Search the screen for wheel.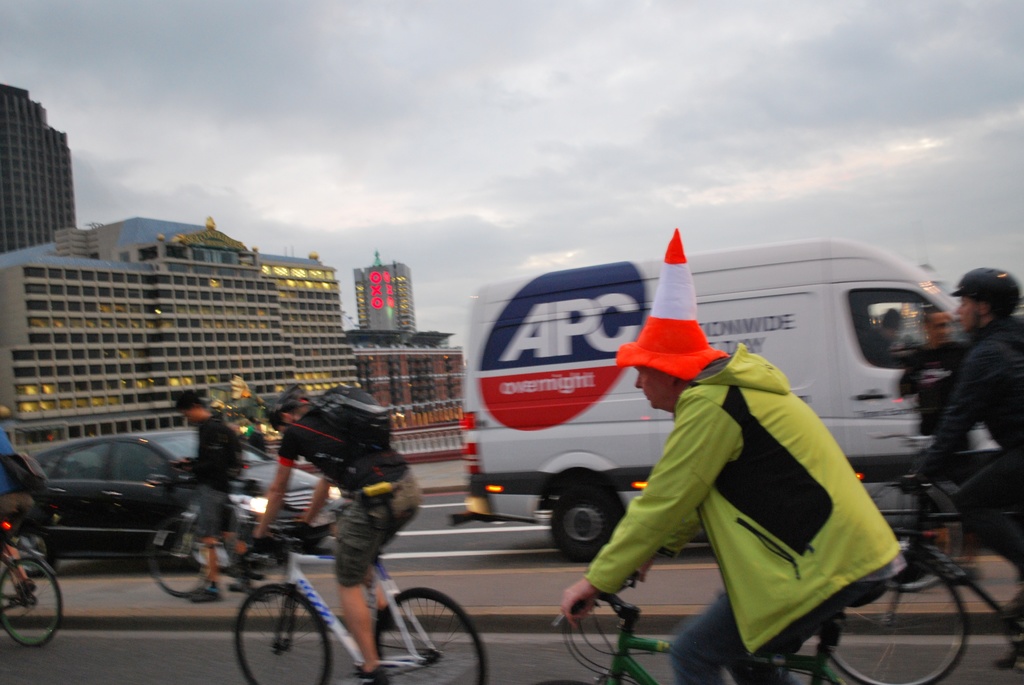
Found at (149,521,209,597).
